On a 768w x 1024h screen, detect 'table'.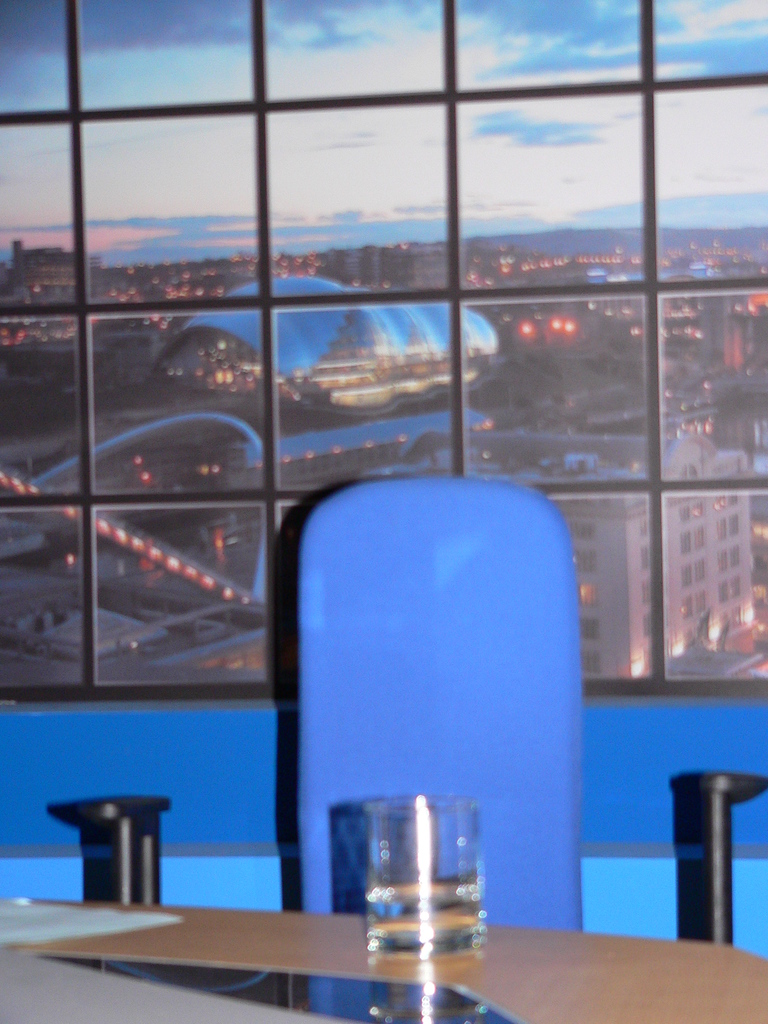
locate(0, 892, 762, 1023).
